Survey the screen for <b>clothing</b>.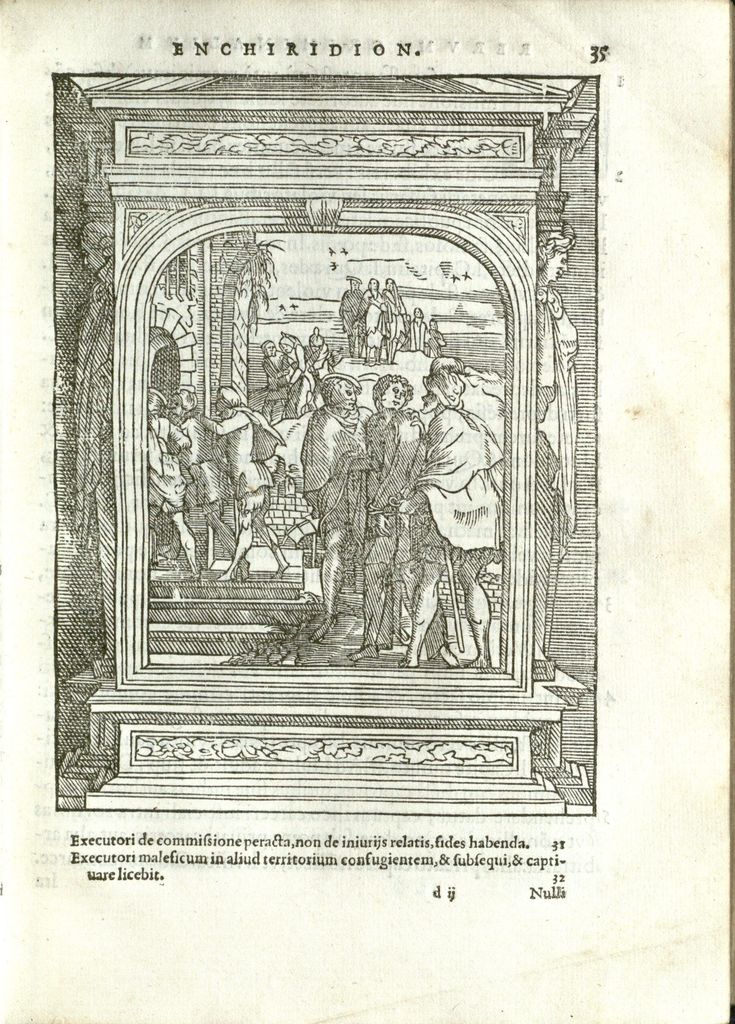
Survey found: x1=168 y1=394 x2=271 y2=561.
